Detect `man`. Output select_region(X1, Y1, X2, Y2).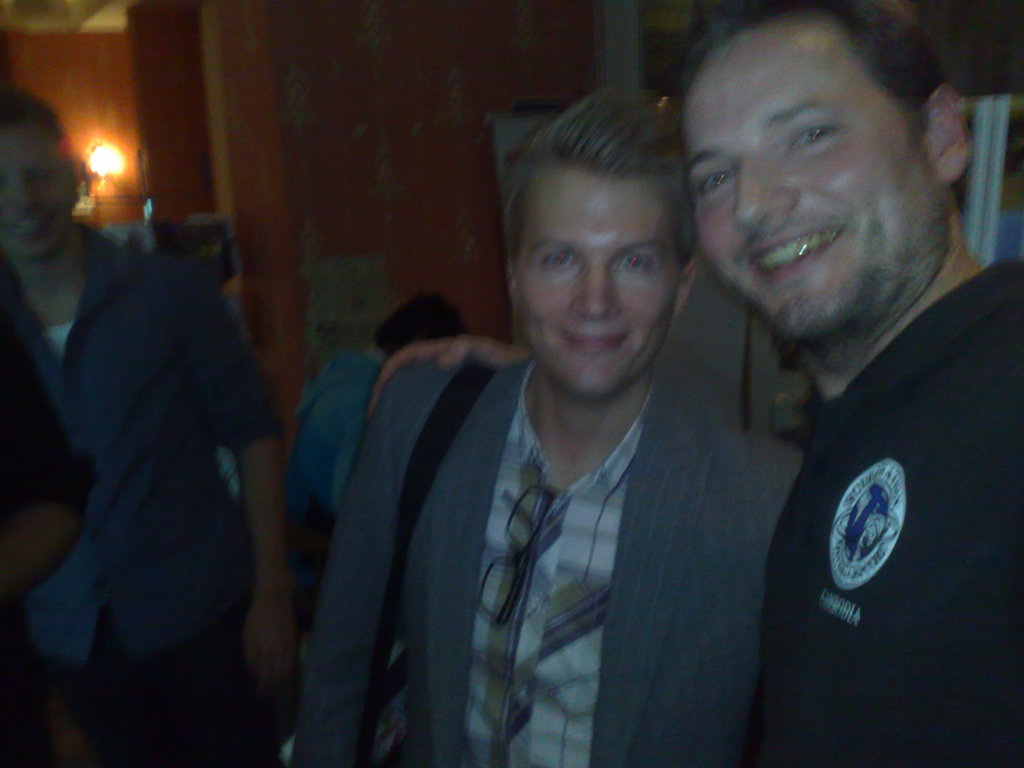
select_region(0, 75, 321, 767).
